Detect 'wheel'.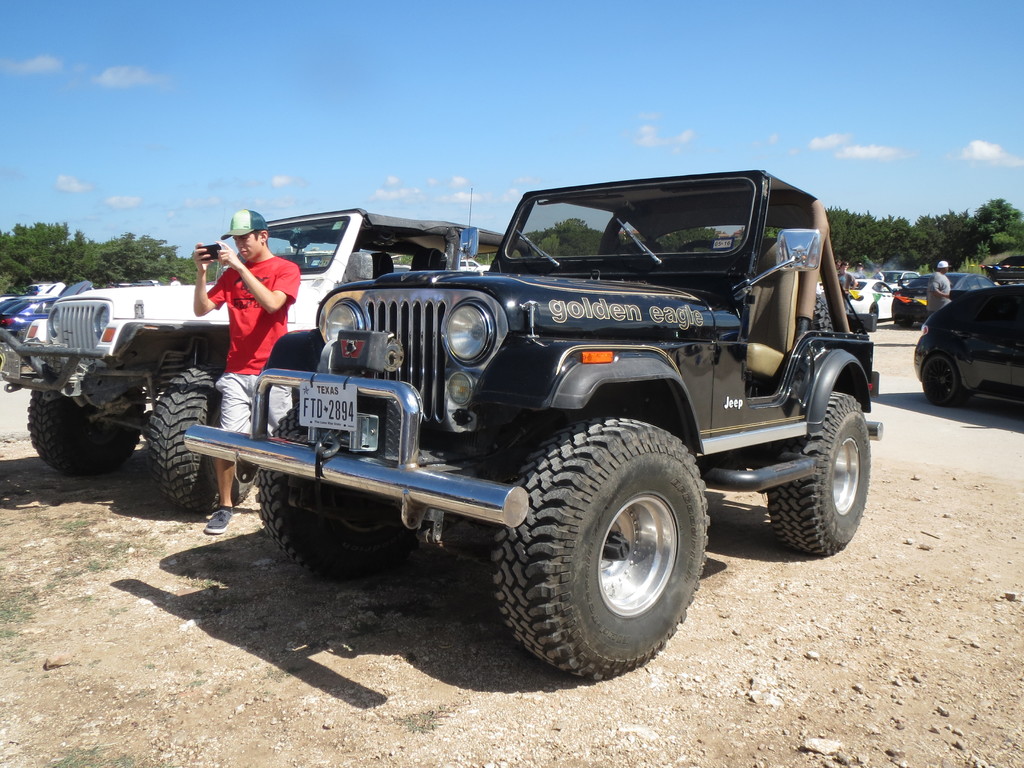
Detected at [27, 372, 147, 476].
